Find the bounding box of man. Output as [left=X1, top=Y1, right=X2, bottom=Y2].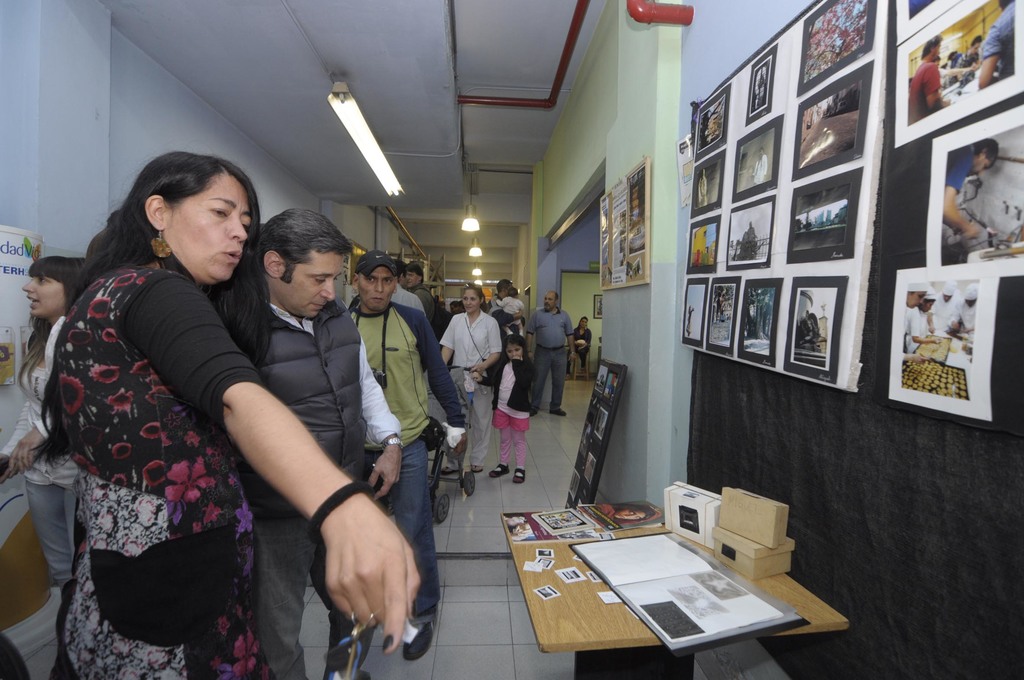
[left=404, top=261, right=436, bottom=332].
